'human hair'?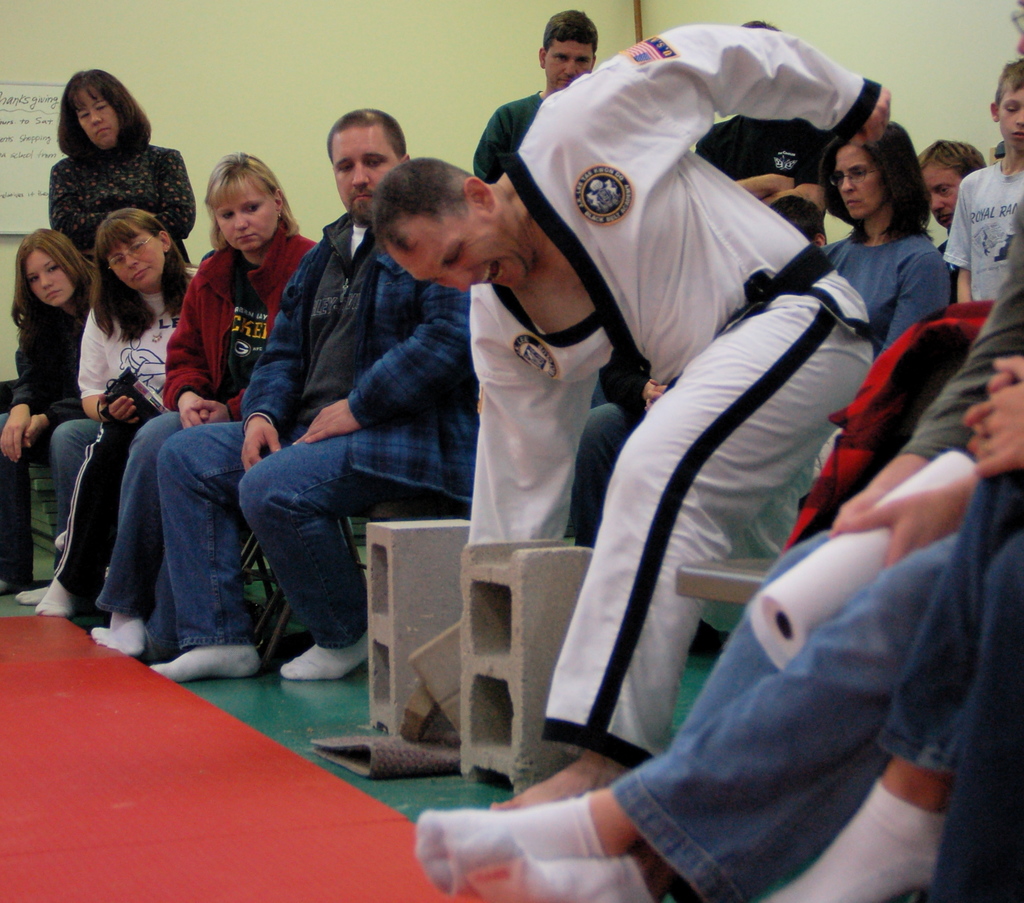
region(370, 153, 487, 266)
